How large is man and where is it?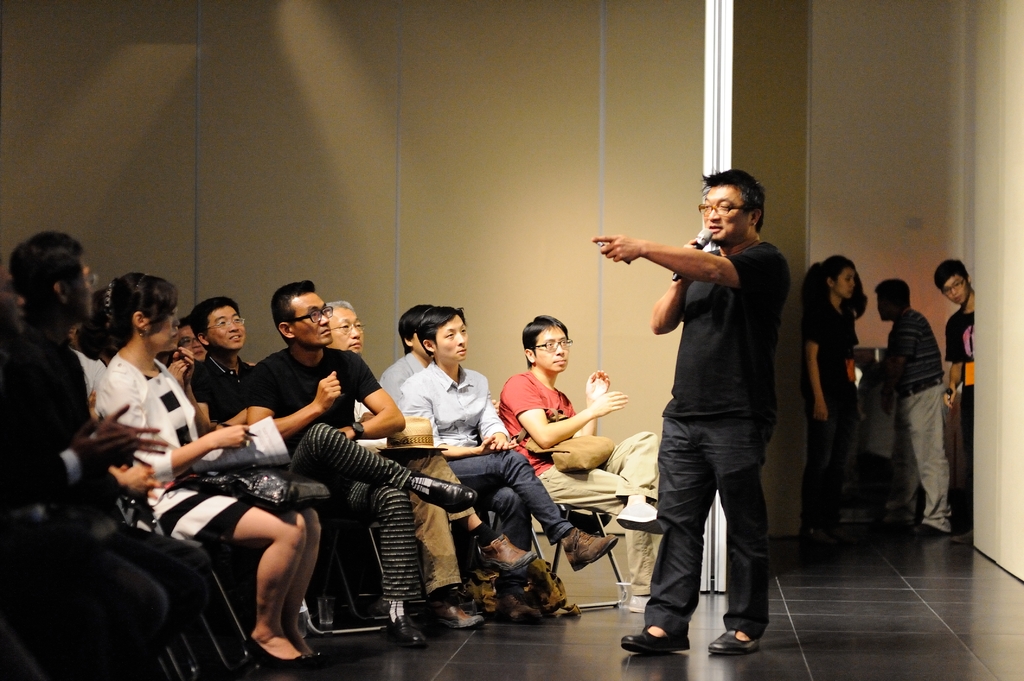
Bounding box: detection(5, 228, 211, 652).
